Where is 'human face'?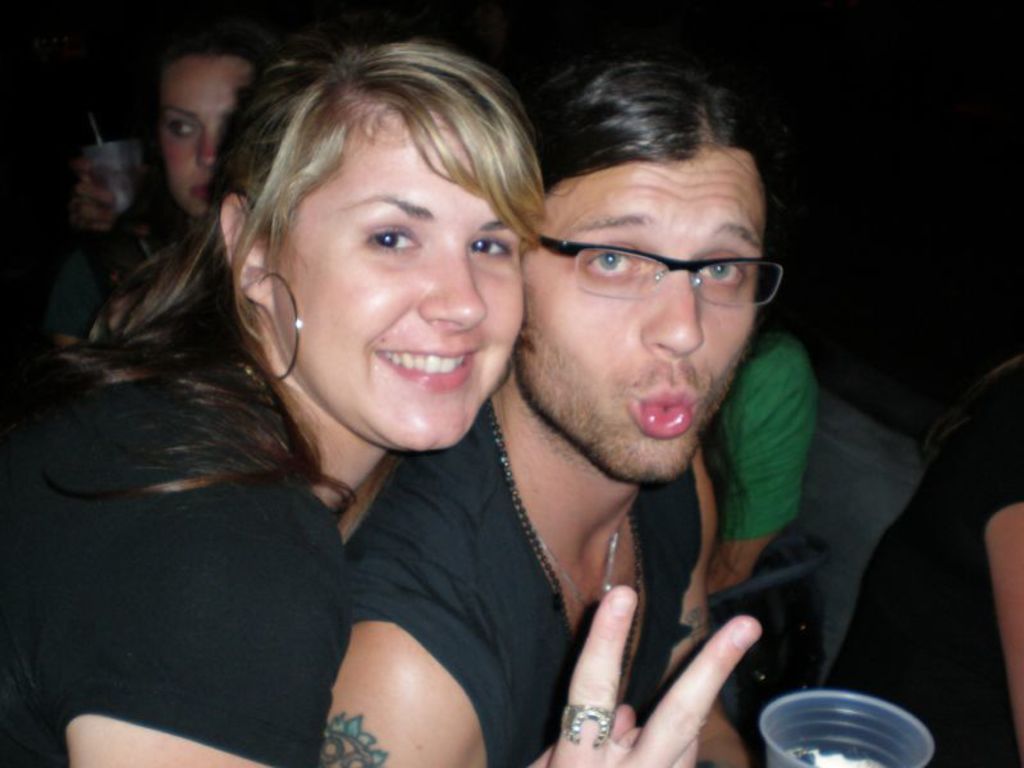
(x1=68, y1=157, x2=113, y2=220).
